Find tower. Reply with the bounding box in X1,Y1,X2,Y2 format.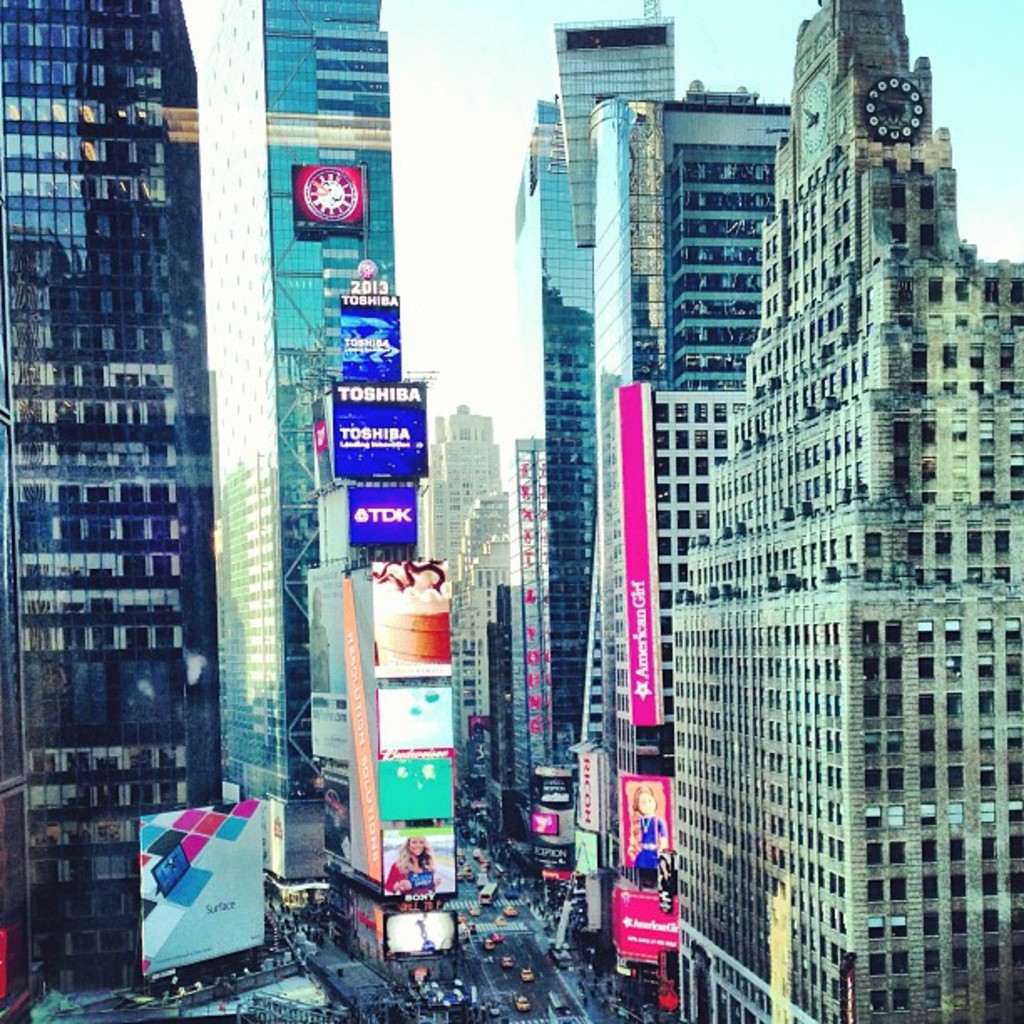
0,0,204,1022.
